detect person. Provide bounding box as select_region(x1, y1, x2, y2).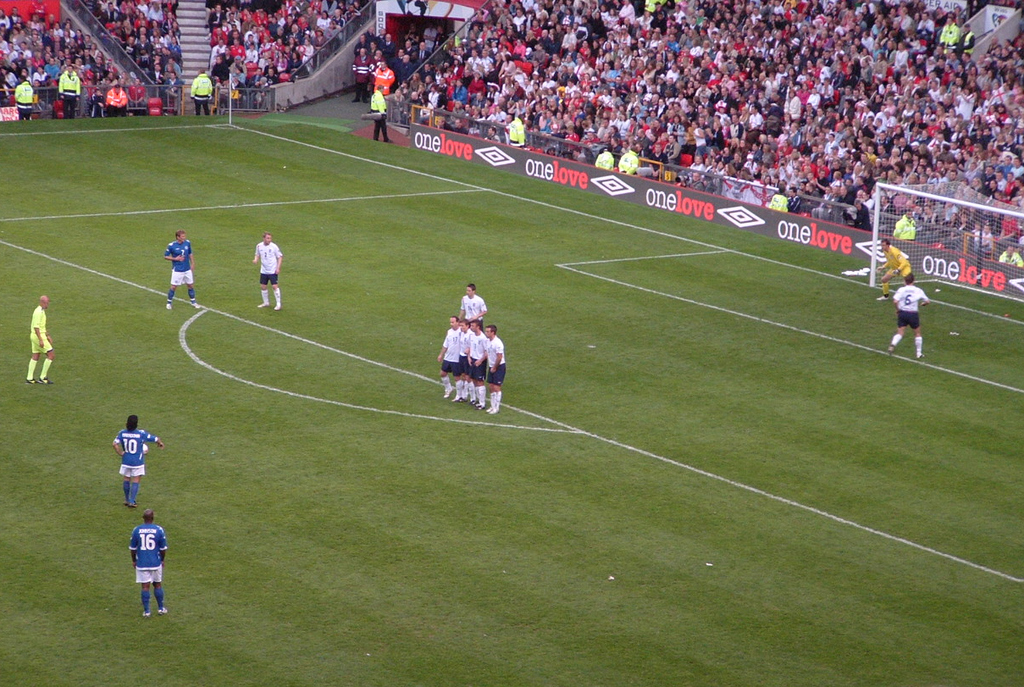
select_region(23, 292, 54, 385).
